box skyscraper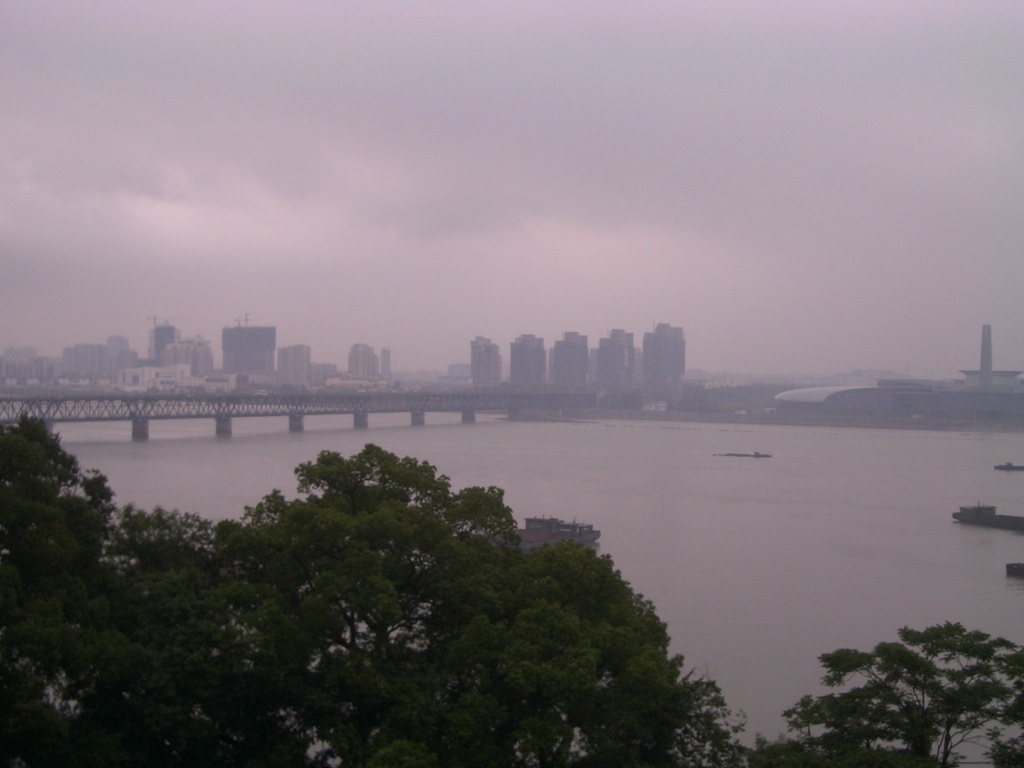
bbox=(463, 327, 504, 400)
